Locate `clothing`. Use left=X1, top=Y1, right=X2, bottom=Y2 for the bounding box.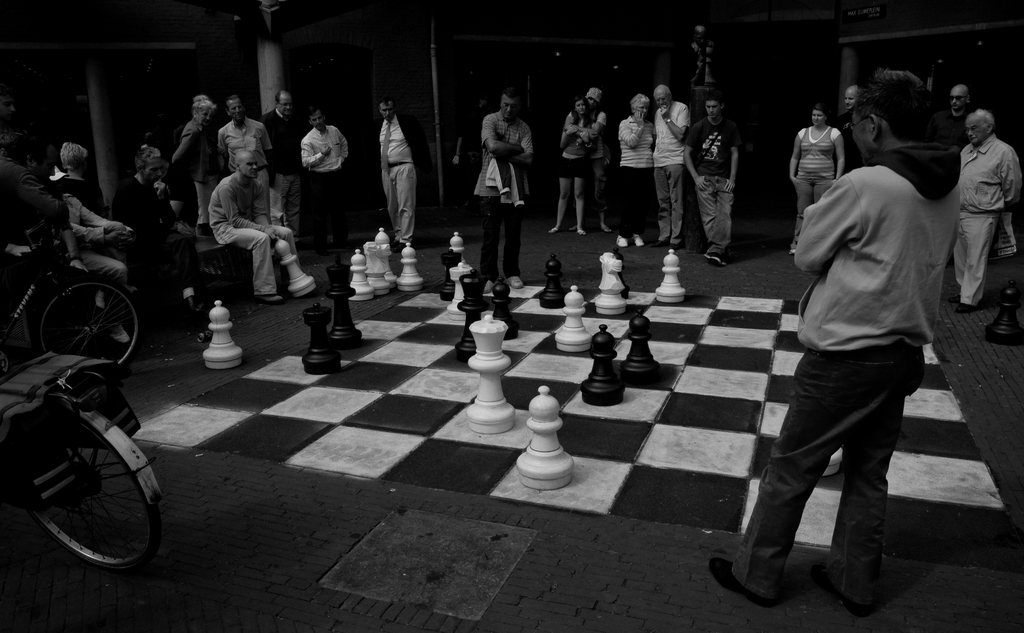
left=182, top=106, right=212, bottom=141.
